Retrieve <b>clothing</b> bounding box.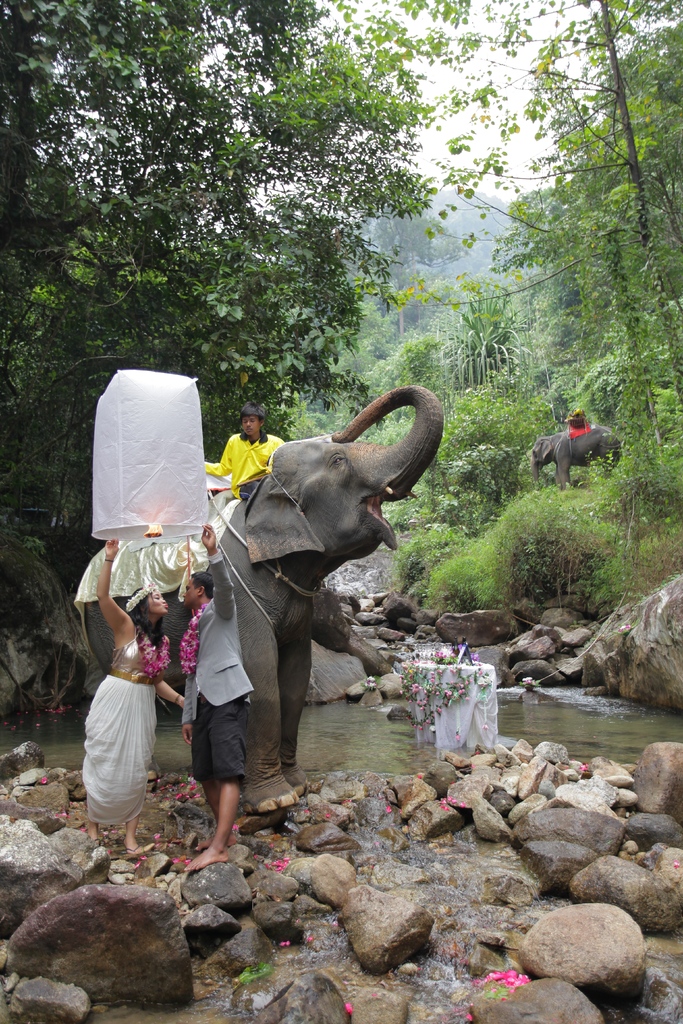
Bounding box: (176,554,269,784).
